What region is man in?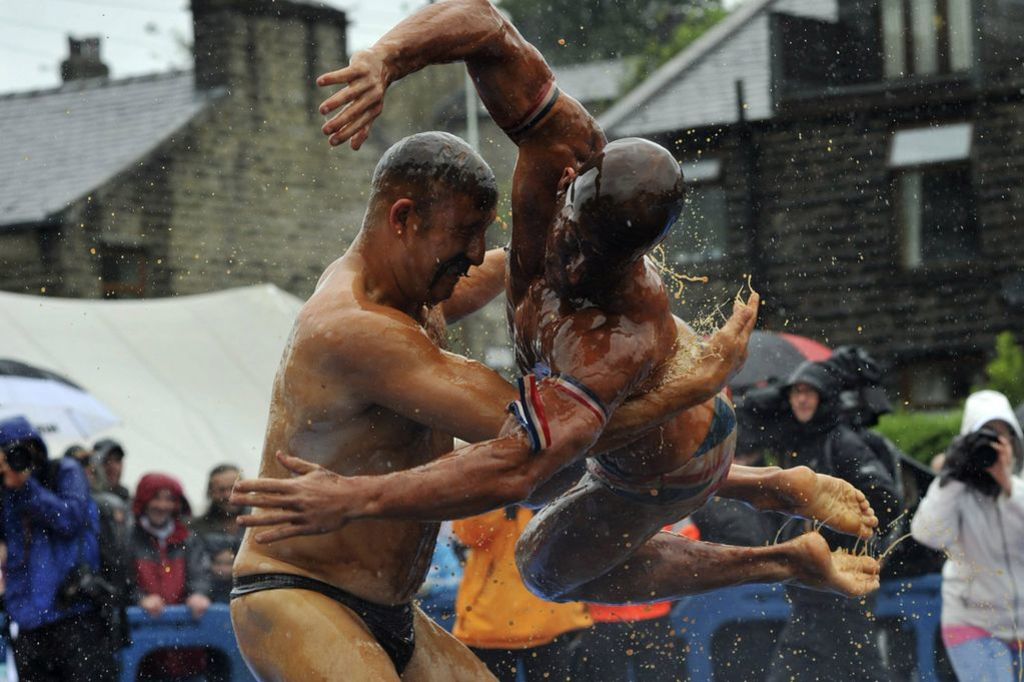
locate(192, 470, 277, 608).
